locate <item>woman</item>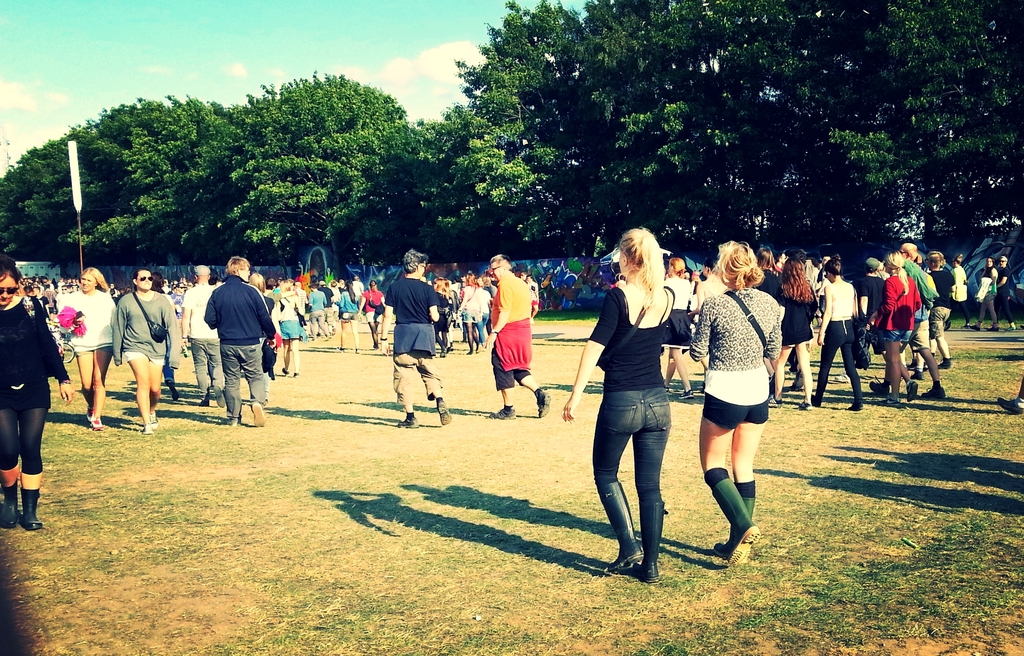
locate(561, 227, 690, 580)
